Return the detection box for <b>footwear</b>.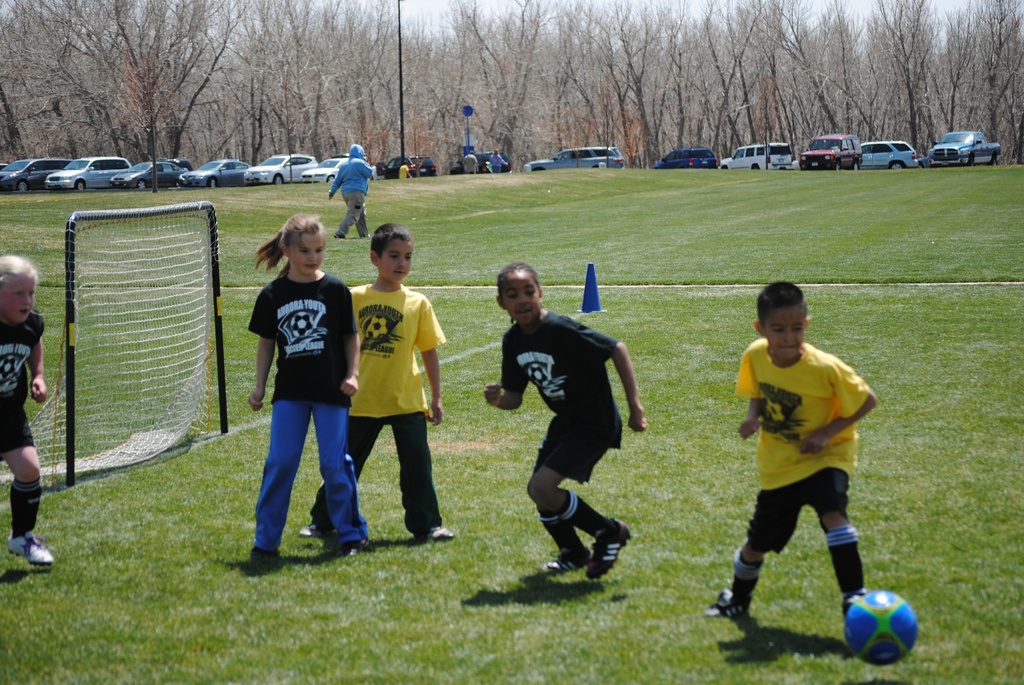
crop(342, 535, 376, 555).
